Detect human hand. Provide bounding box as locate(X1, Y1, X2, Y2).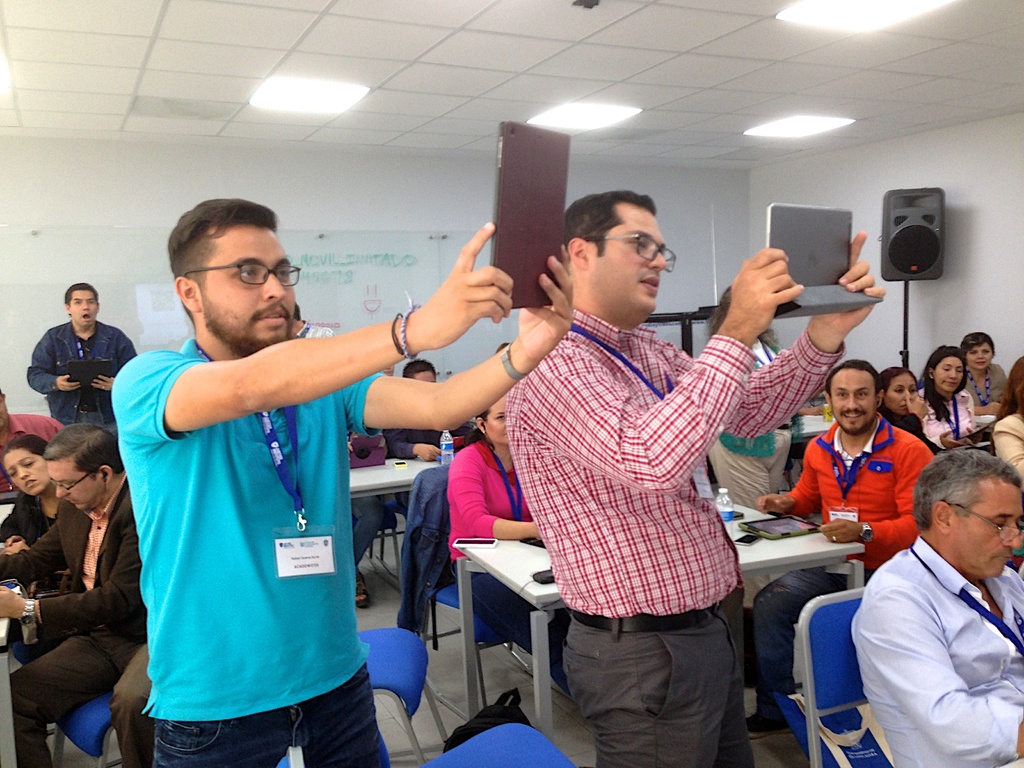
locate(819, 516, 861, 541).
